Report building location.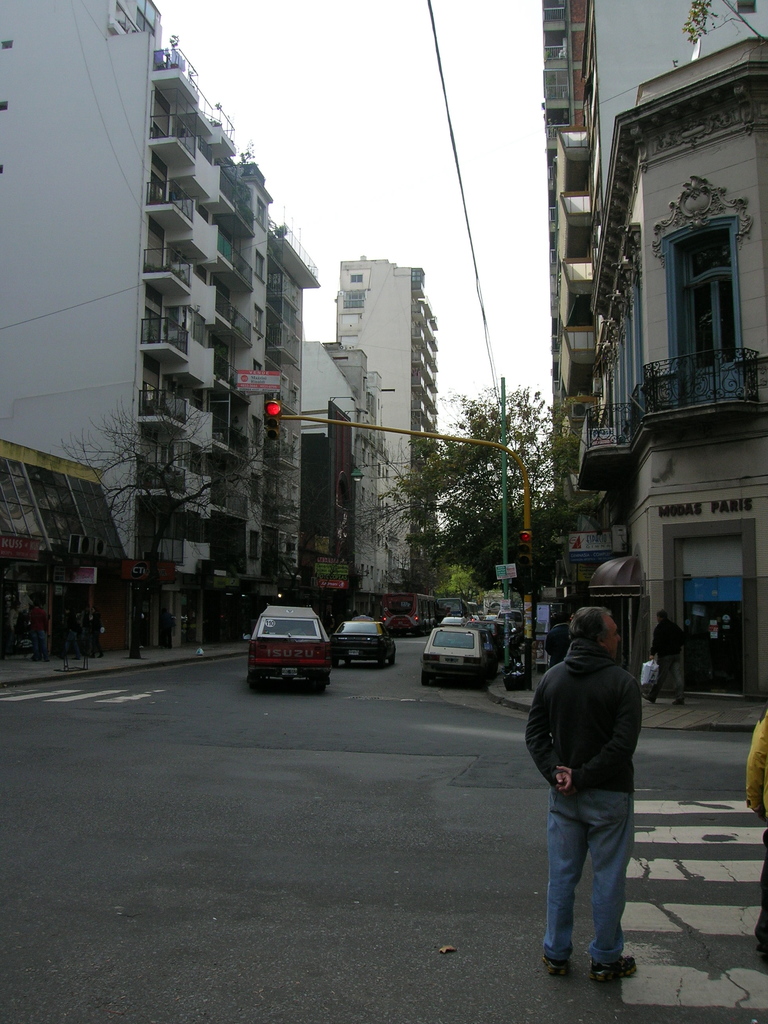
Report: (540,1,767,689).
